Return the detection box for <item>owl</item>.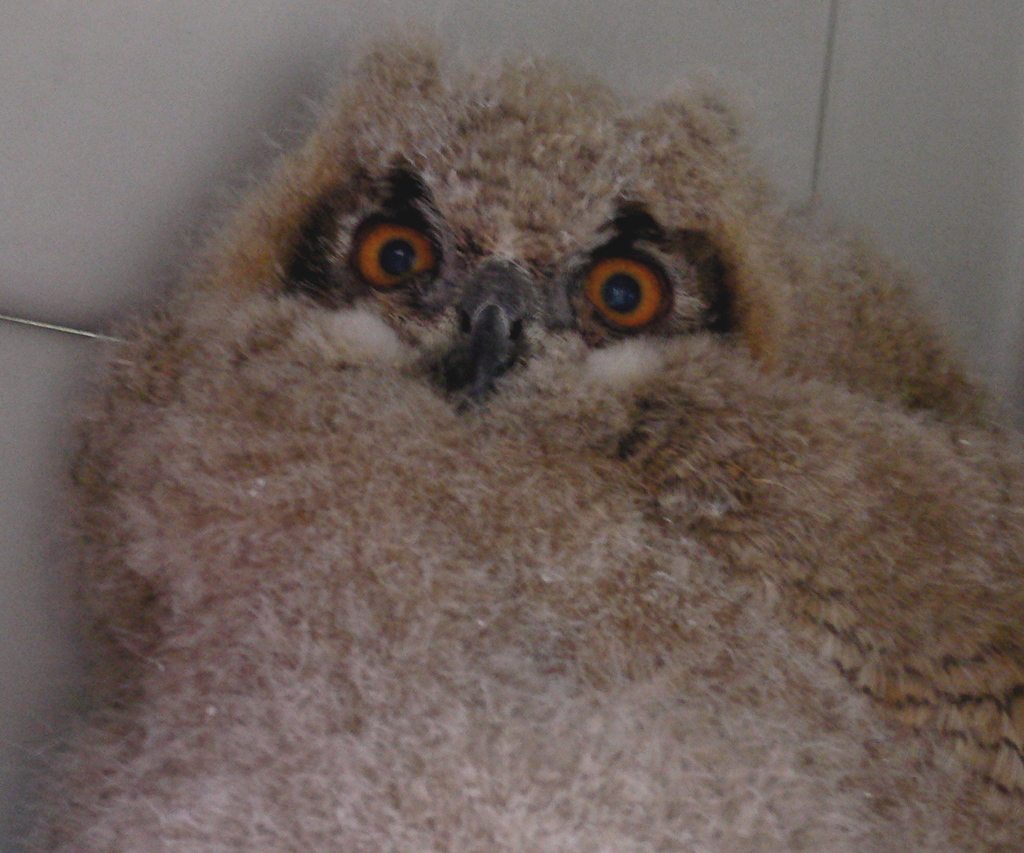
0:38:1023:852.
